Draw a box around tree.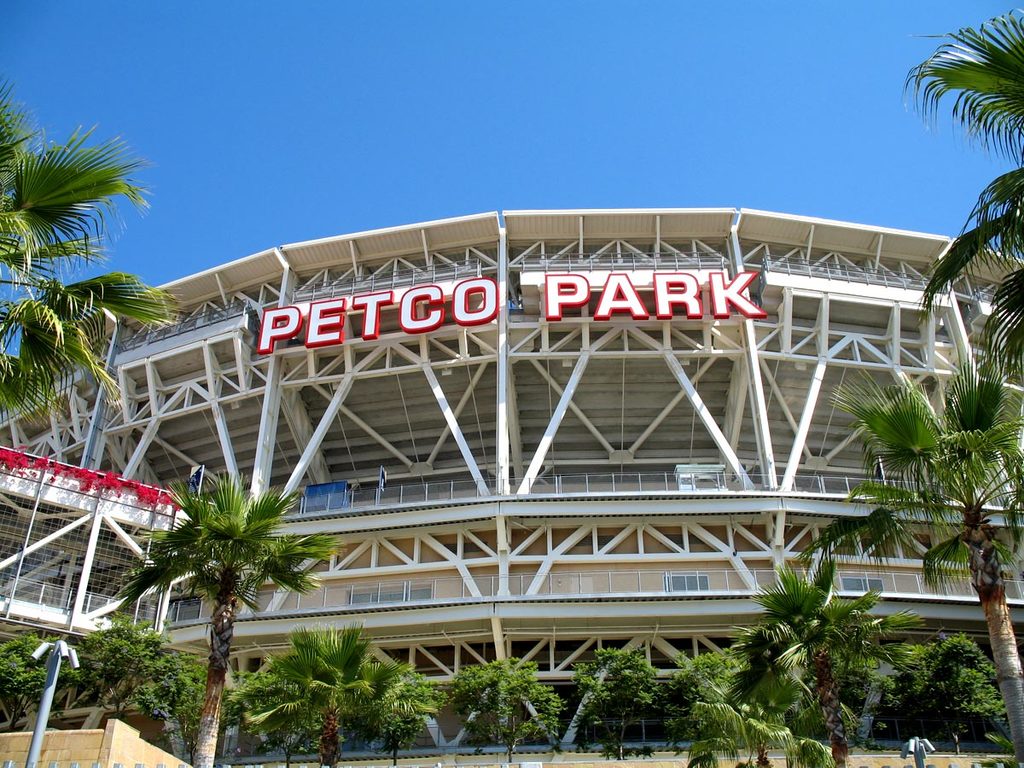
select_region(691, 641, 798, 767).
